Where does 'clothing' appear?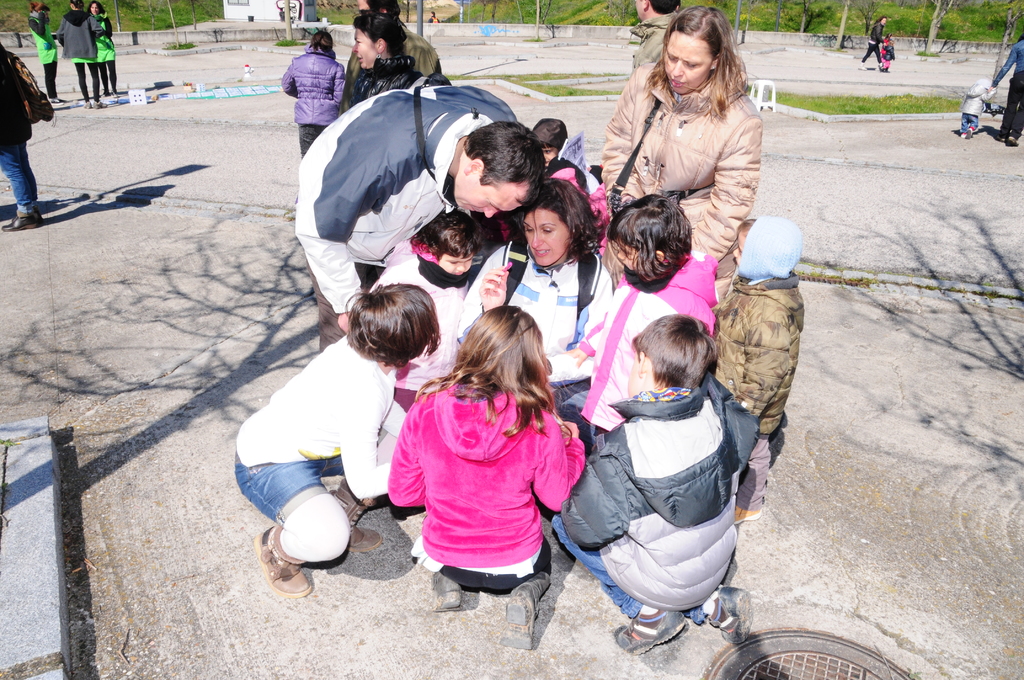
Appears at x1=604, y1=57, x2=762, y2=261.
